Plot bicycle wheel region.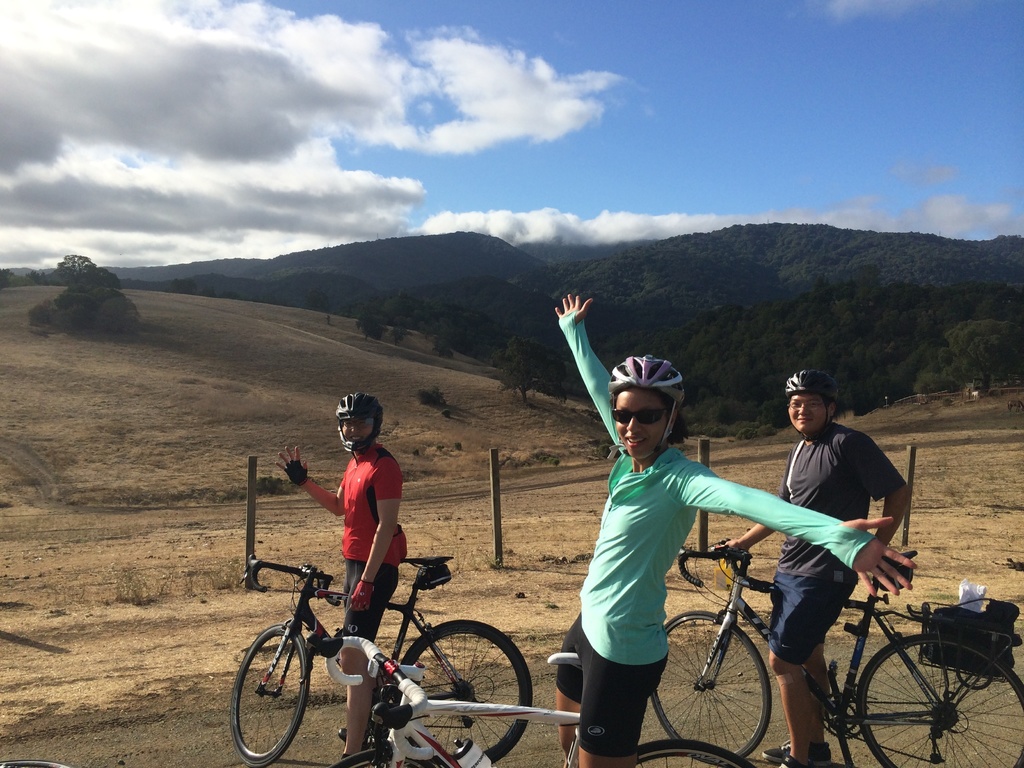
Plotted at <region>860, 637, 1023, 767</region>.
